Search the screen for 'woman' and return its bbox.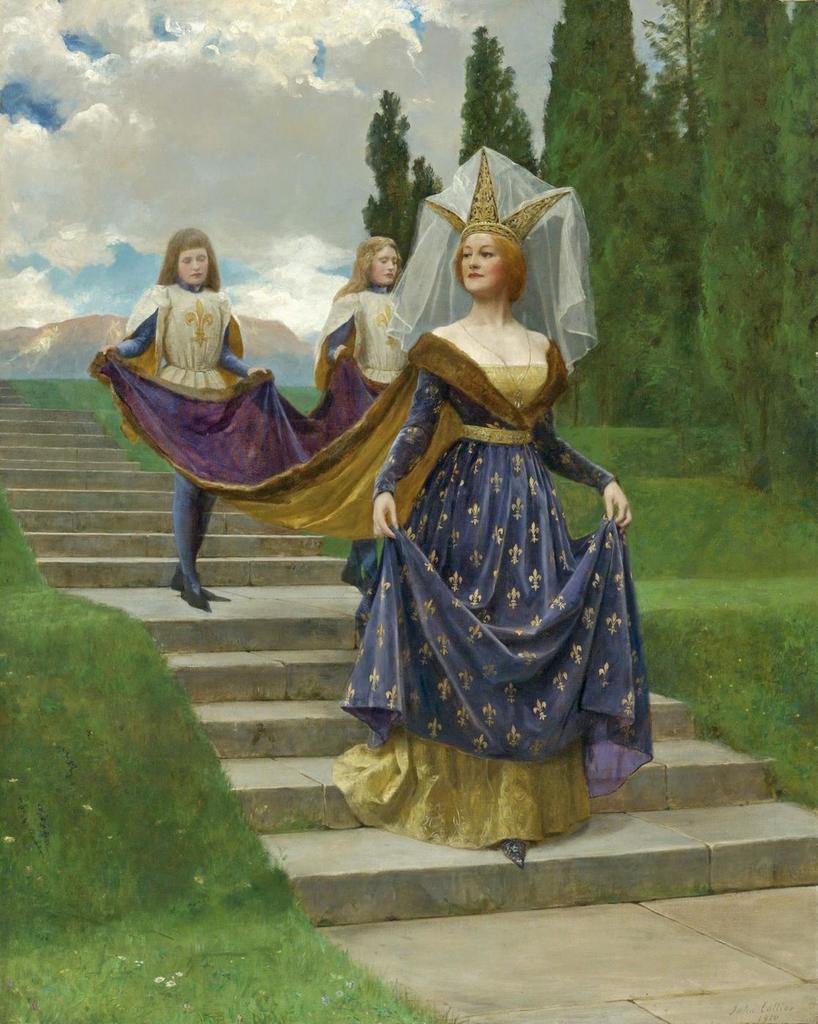
Found: [x1=83, y1=219, x2=299, y2=613].
